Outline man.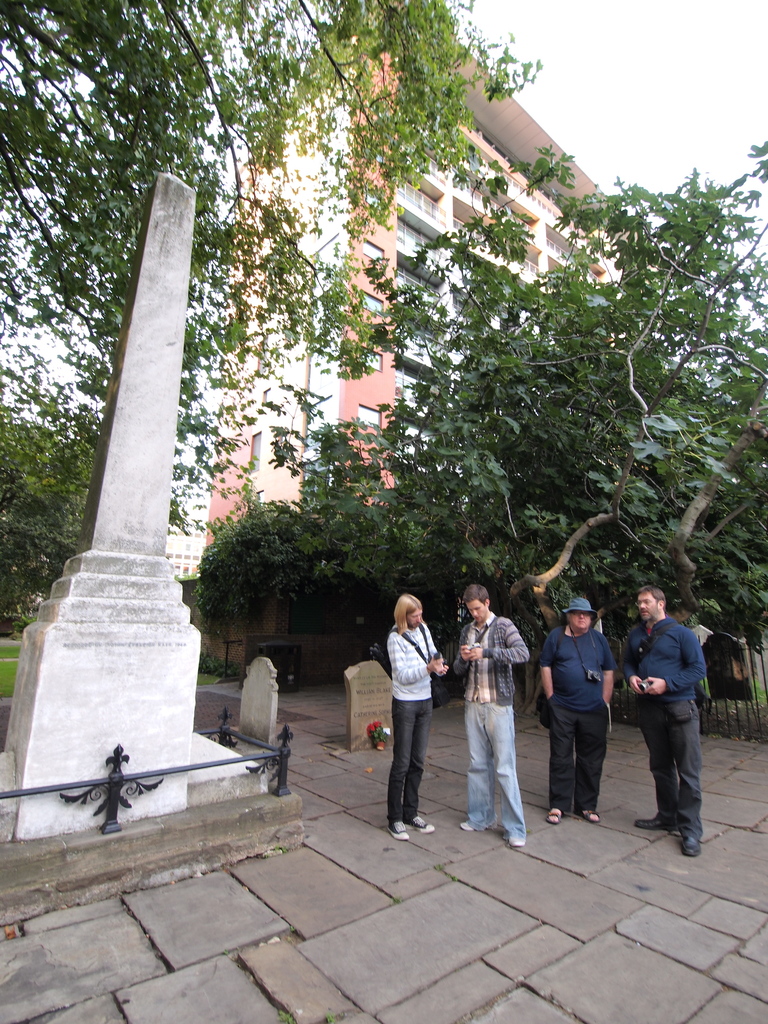
Outline: (left=621, top=586, right=708, bottom=858).
